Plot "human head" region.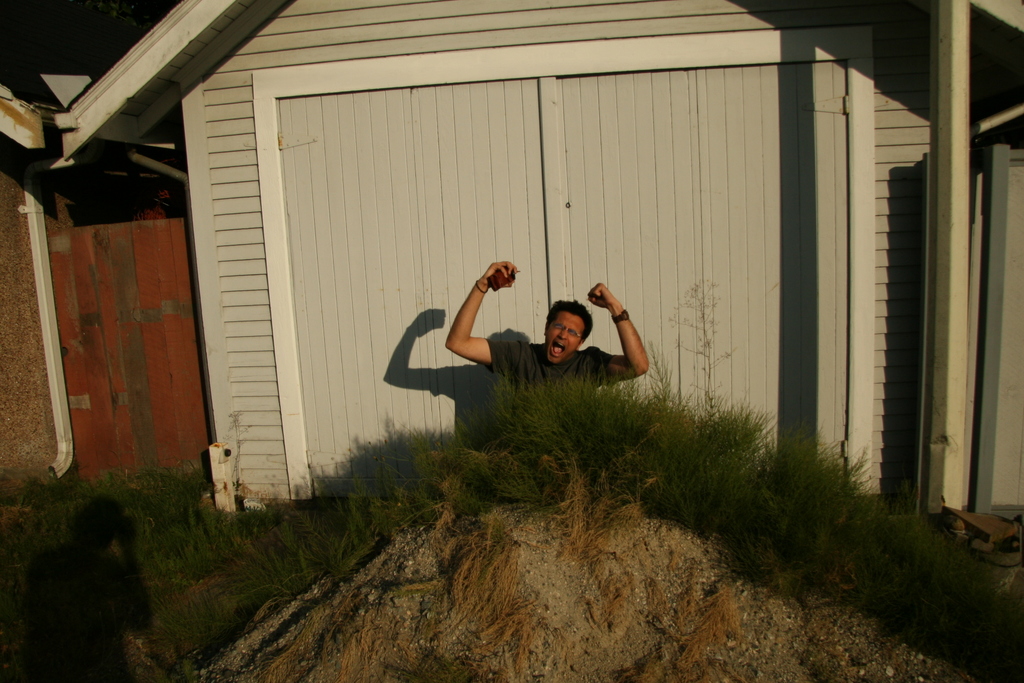
Plotted at [left=543, top=297, right=586, bottom=360].
